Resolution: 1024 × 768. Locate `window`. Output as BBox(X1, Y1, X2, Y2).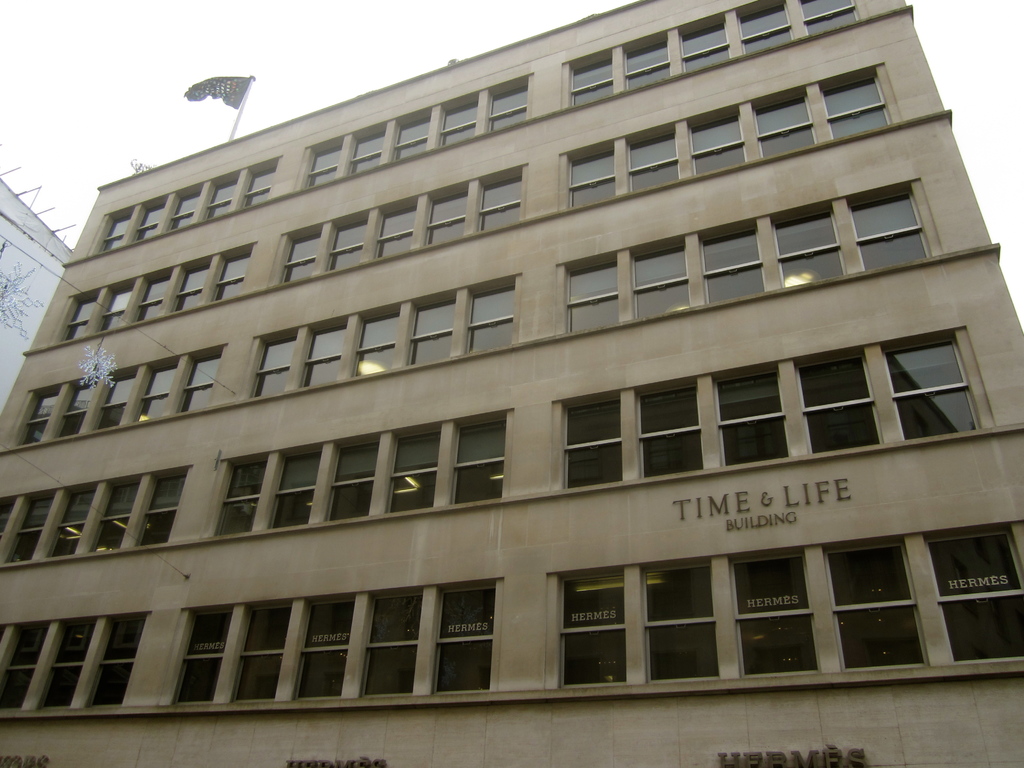
BBox(296, 72, 534, 189).
